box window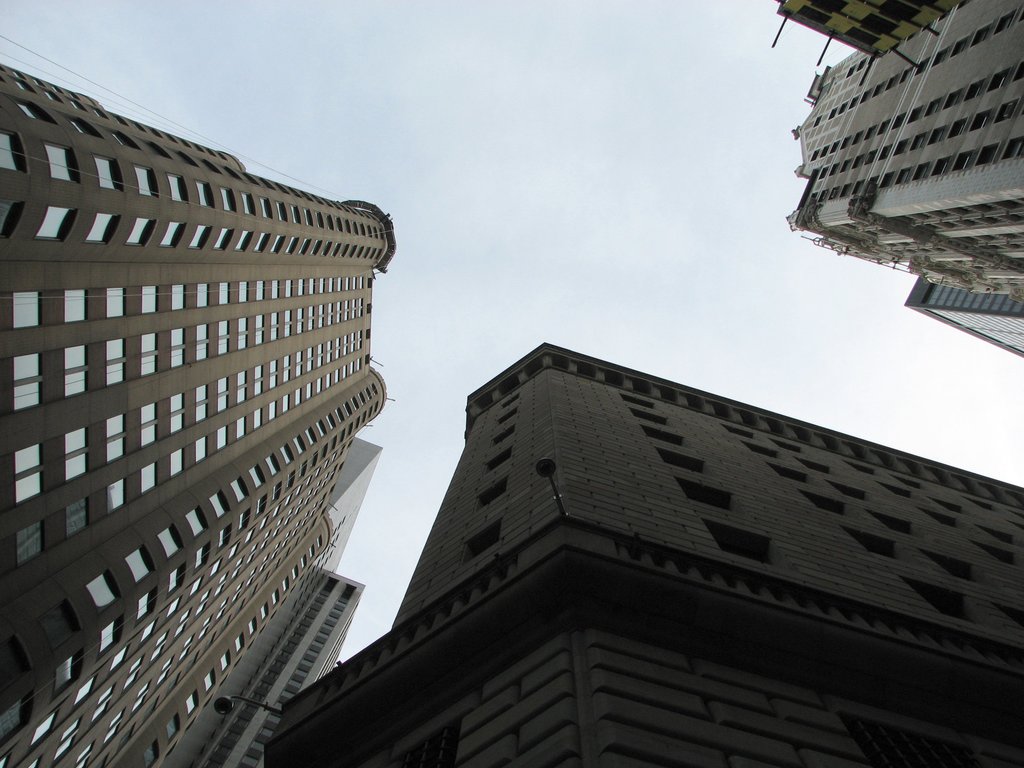
<region>0, 636, 31, 692</region>
